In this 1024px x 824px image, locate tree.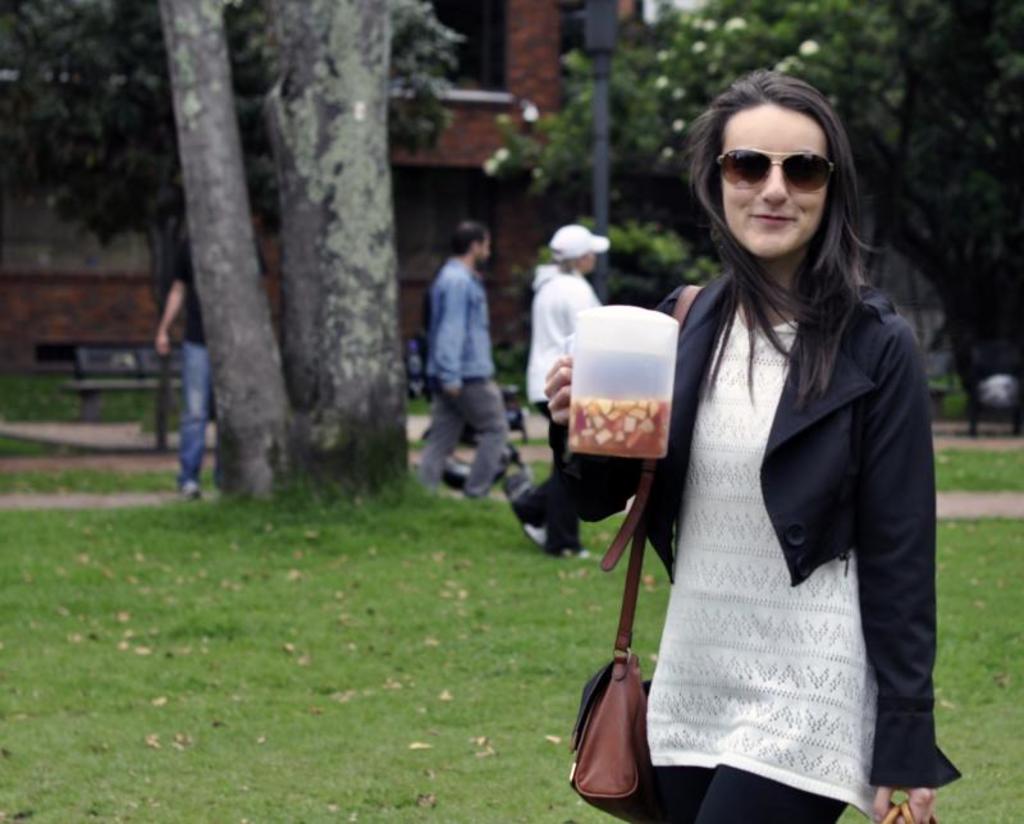
Bounding box: (left=0, top=0, right=151, bottom=264).
